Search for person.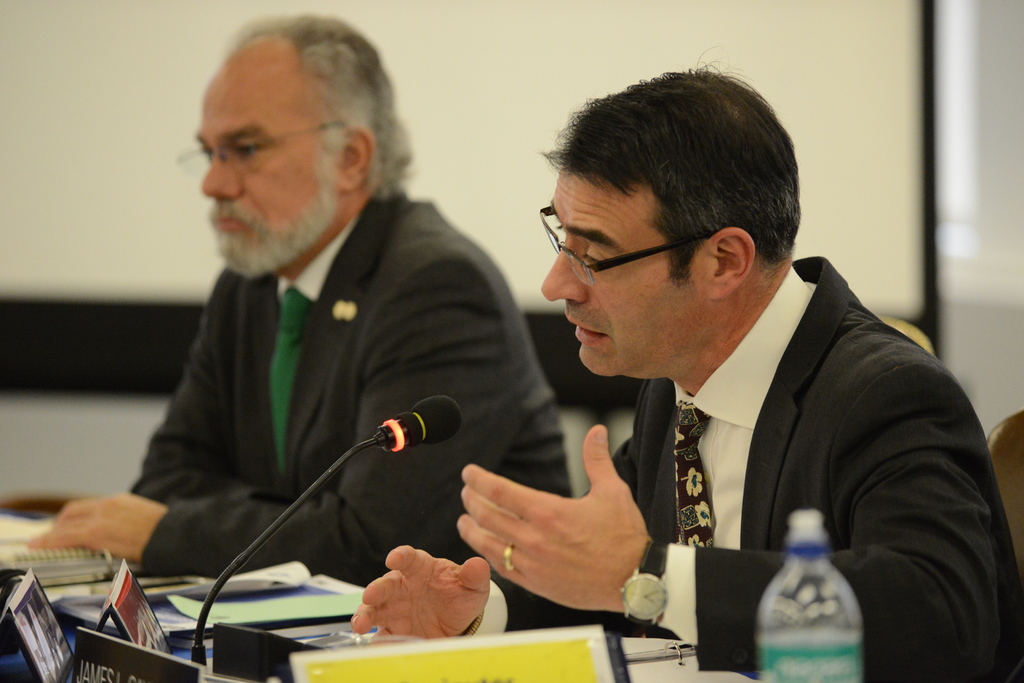
Found at Rect(24, 15, 576, 586).
